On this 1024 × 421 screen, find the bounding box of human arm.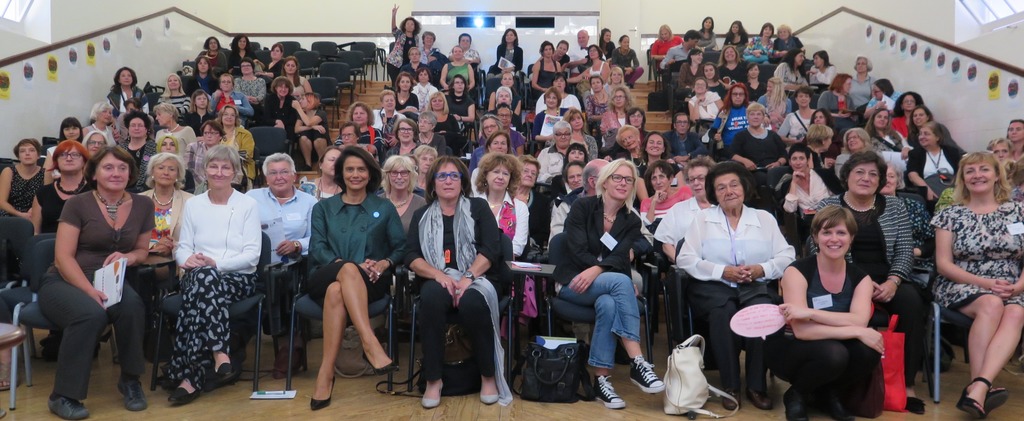
Bounding box: (left=467, top=152, right=476, bottom=177).
